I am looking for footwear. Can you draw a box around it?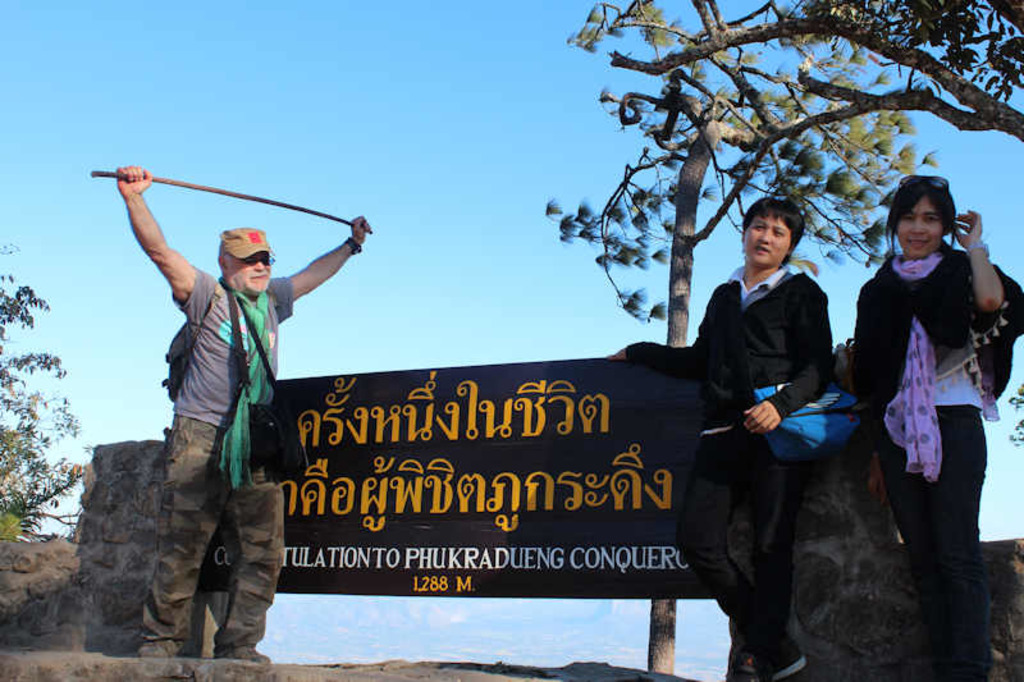
Sure, the bounding box is [731,654,762,681].
